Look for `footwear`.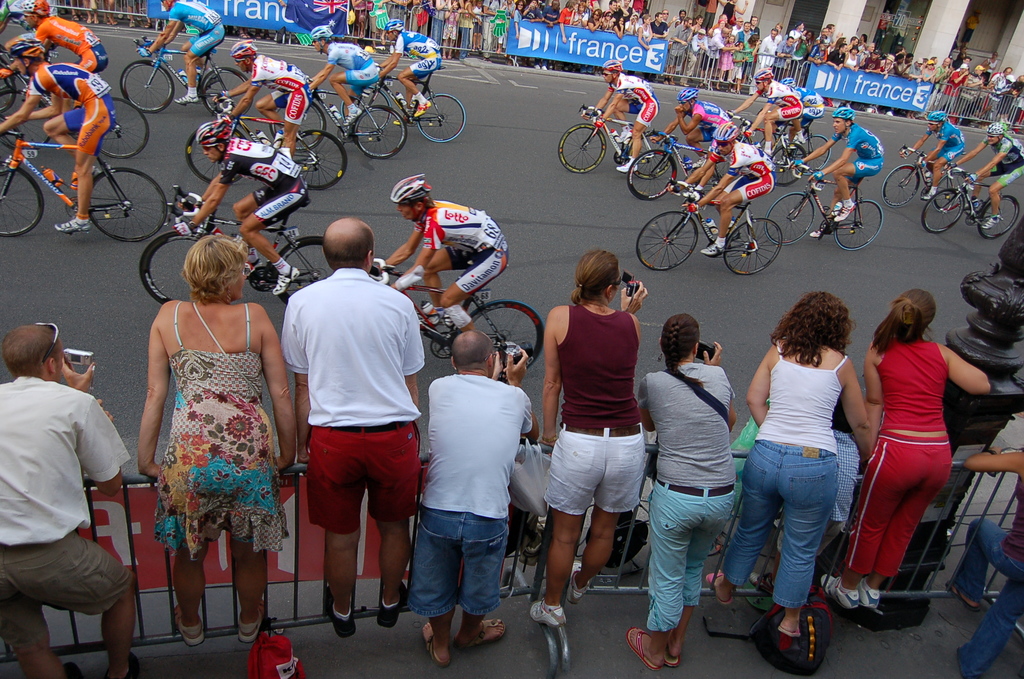
Found: rect(808, 229, 823, 238).
